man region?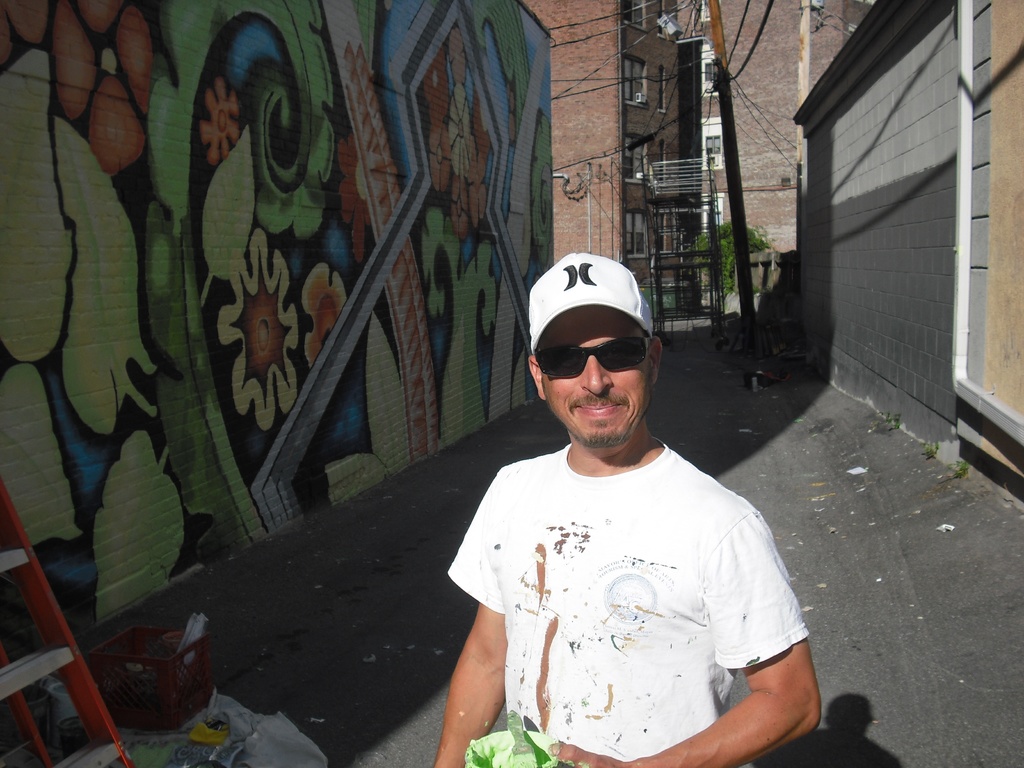
[left=433, top=262, right=811, bottom=767]
